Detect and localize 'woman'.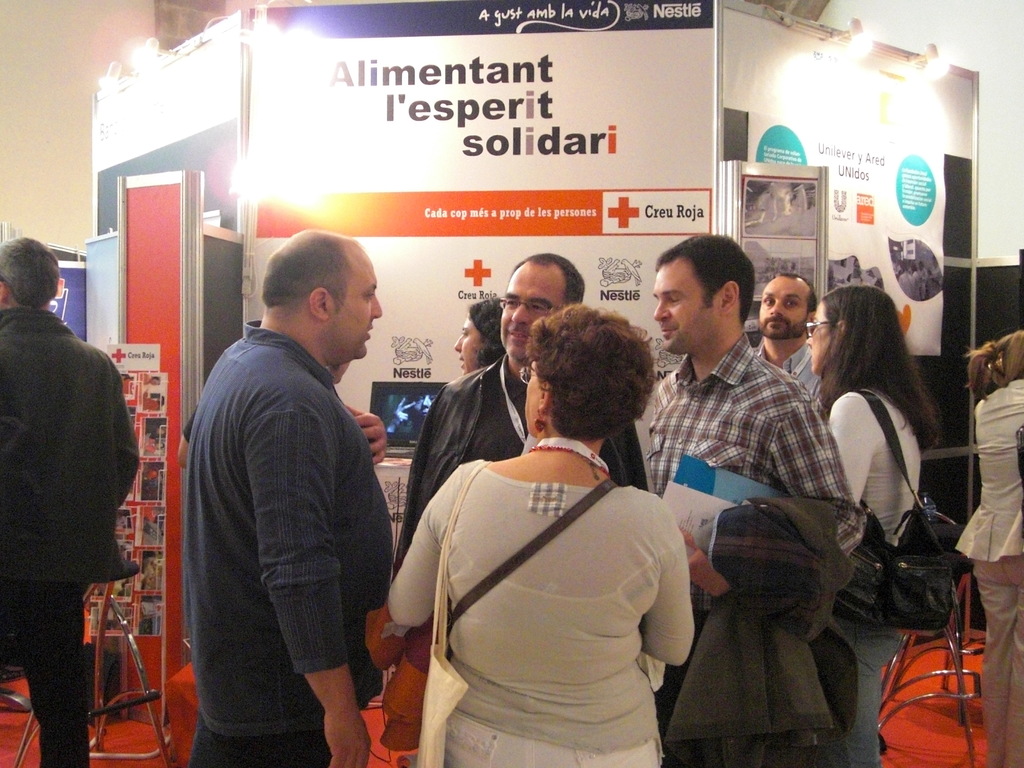
Localized at bbox=[395, 276, 676, 765].
